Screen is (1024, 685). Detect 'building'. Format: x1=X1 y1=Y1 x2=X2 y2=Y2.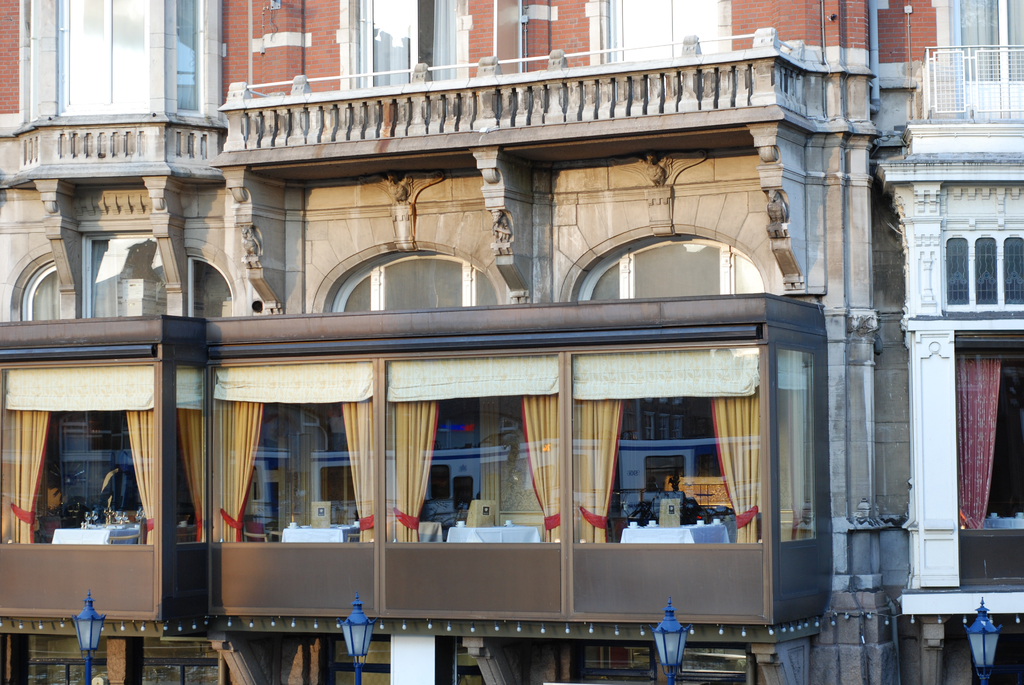
x1=871 y1=0 x2=1023 y2=684.
